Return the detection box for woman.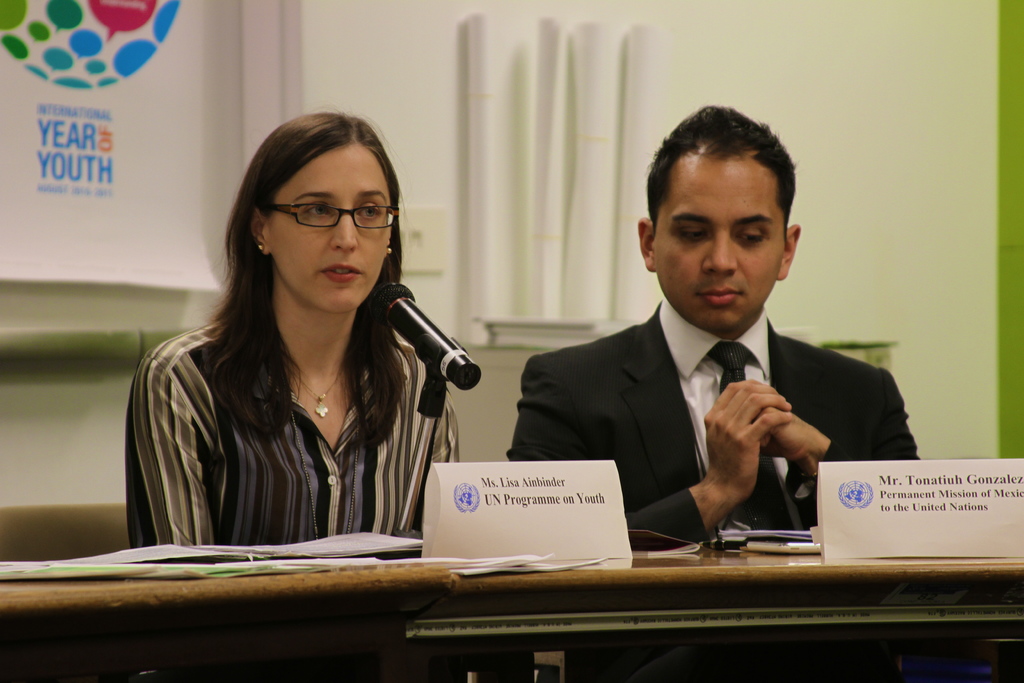
{"left": 117, "top": 126, "right": 496, "bottom": 594}.
